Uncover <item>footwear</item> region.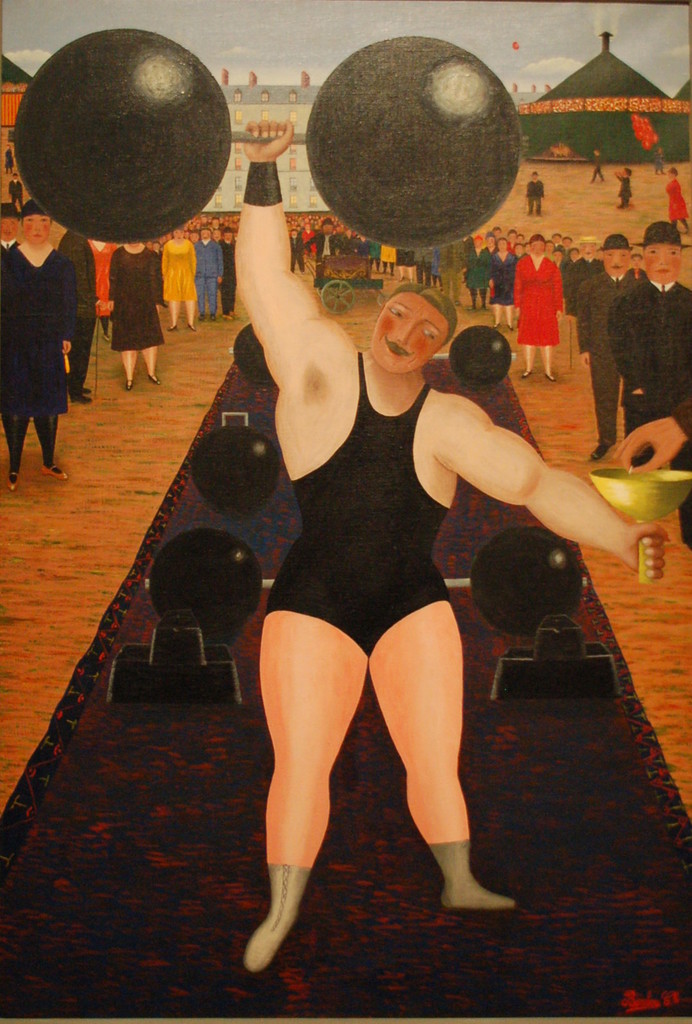
Uncovered: (150, 376, 161, 387).
